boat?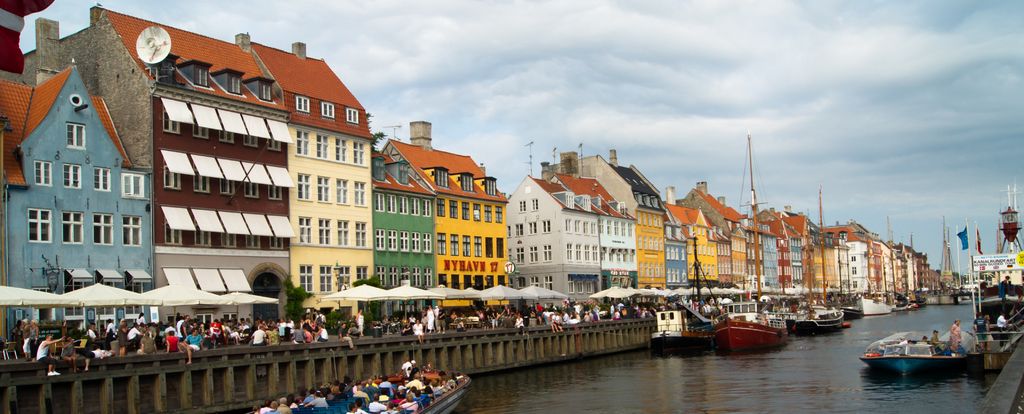
left=258, top=372, right=463, bottom=413
